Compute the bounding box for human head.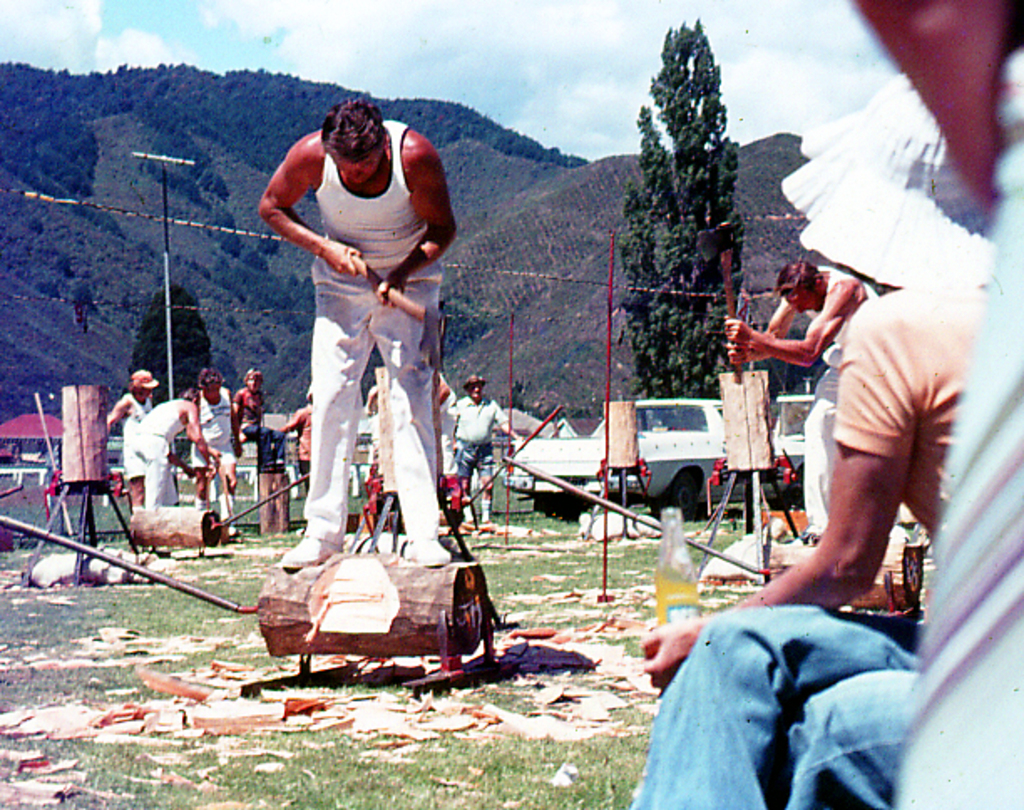
(470,378,489,397).
